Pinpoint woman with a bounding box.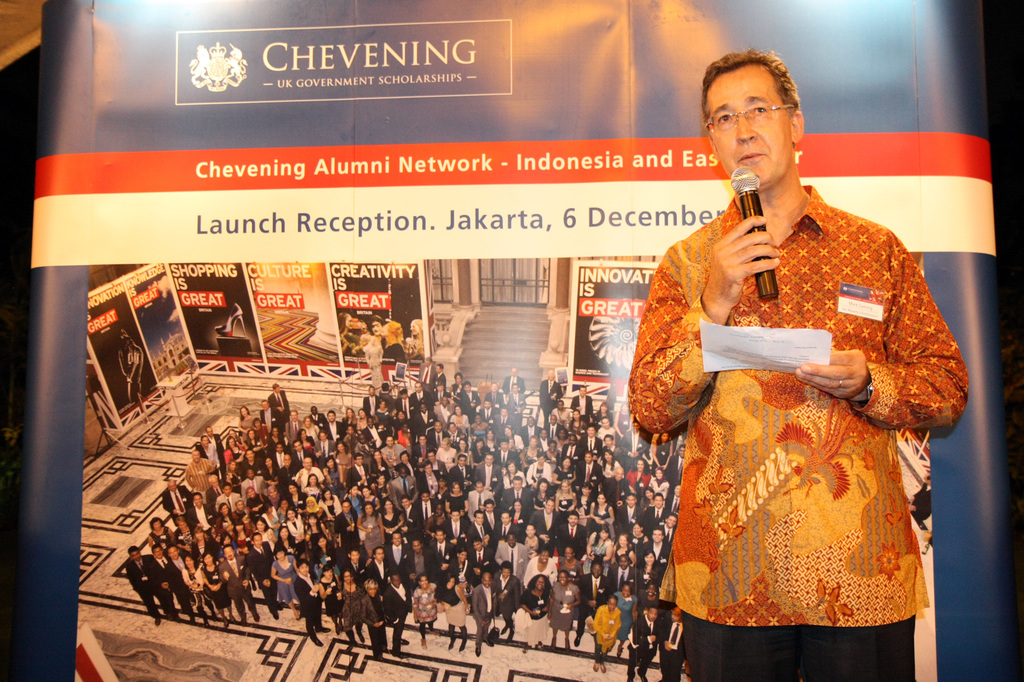
crop(648, 465, 671, 504).
